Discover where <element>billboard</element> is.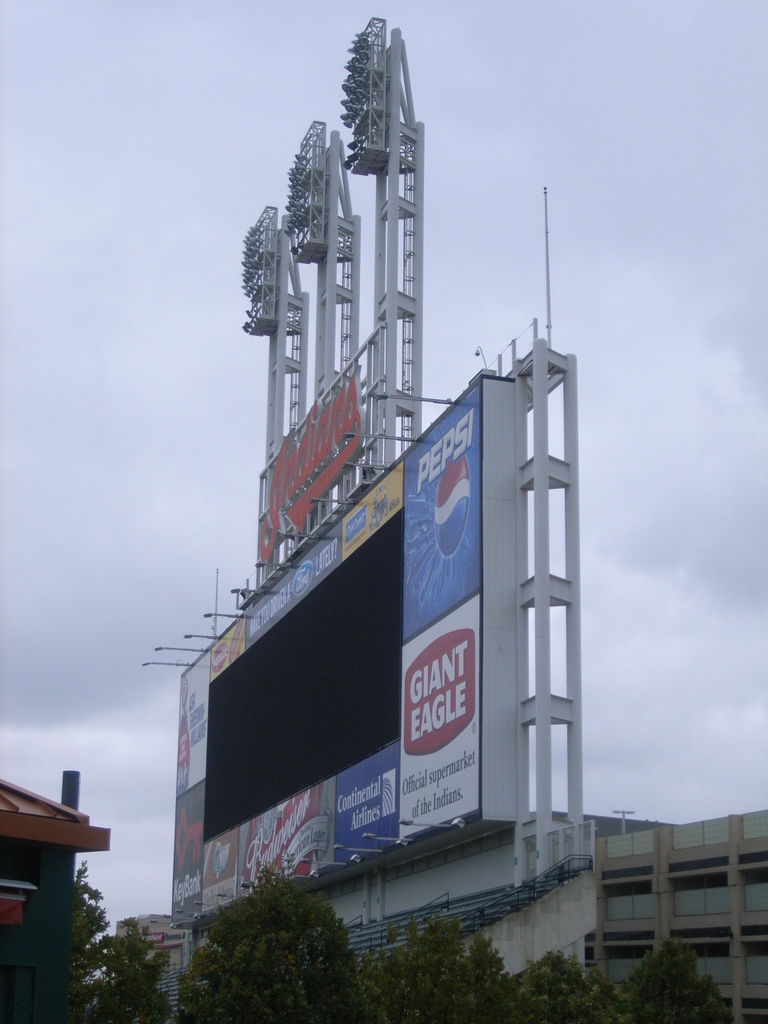
Discovered at locate(402, 382, 490, 838).
